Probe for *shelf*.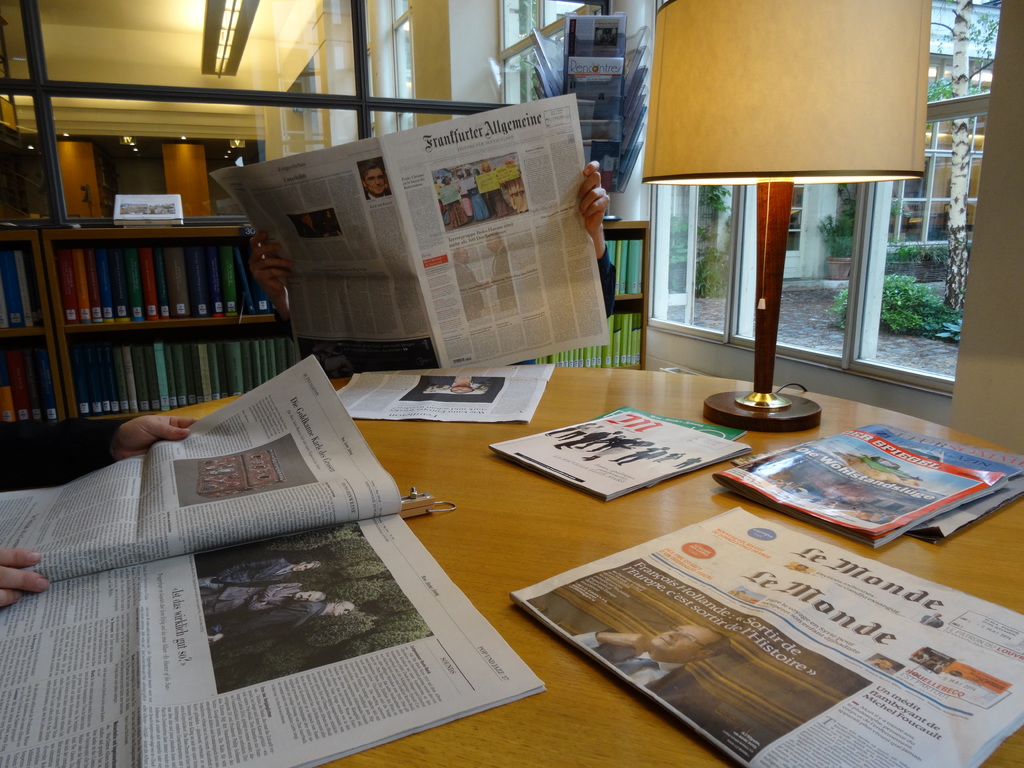
Probe result: l=0, t=338, r=63, b=436.
